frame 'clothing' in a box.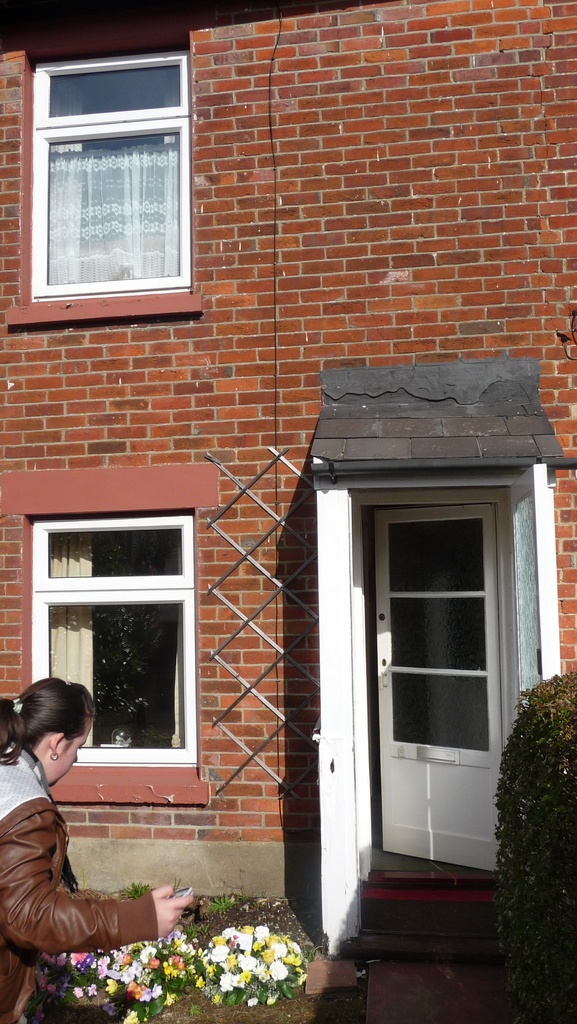
box(6, 731, 171, 980).
